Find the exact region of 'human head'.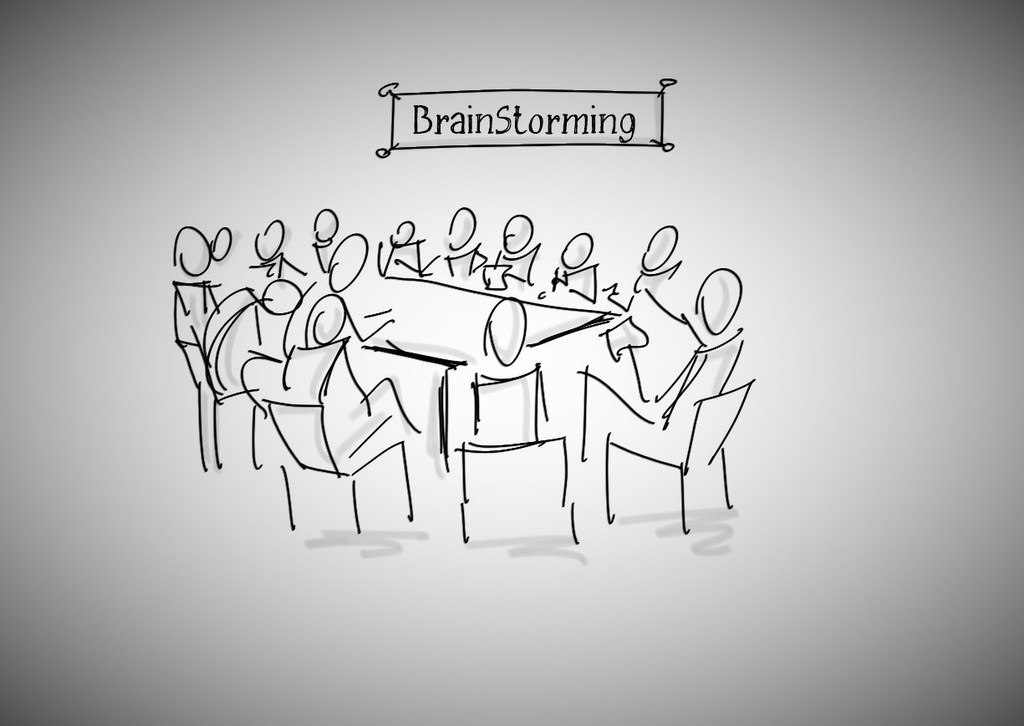
Exact region: (315,206,340,241).
